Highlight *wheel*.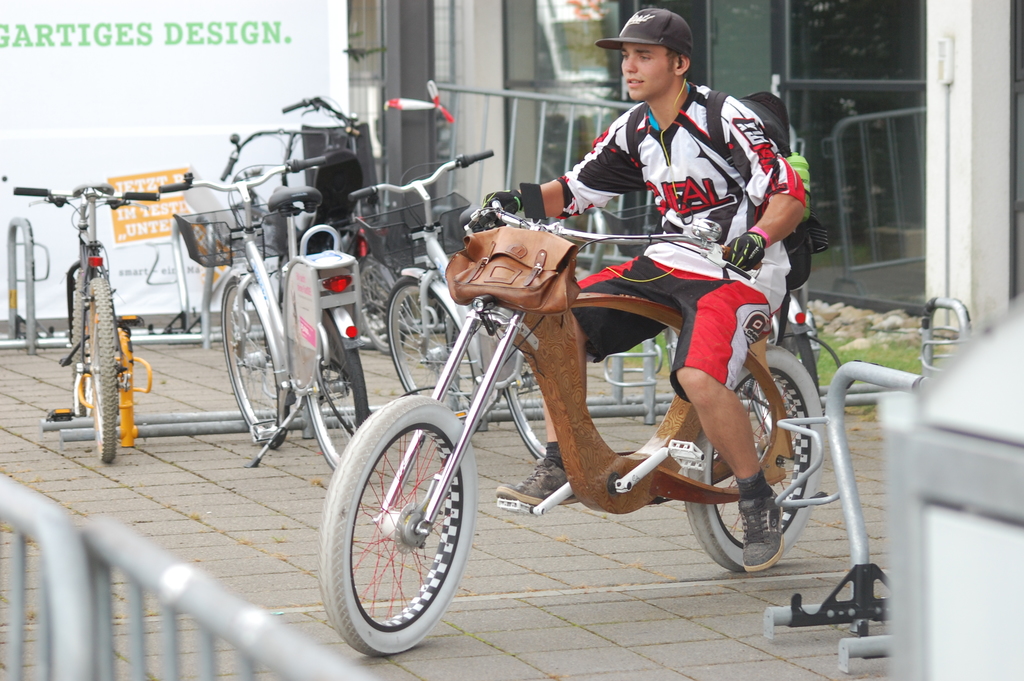
Highlighted region: pyautogui.locateOnScreen(682, 344, 820, 571).
